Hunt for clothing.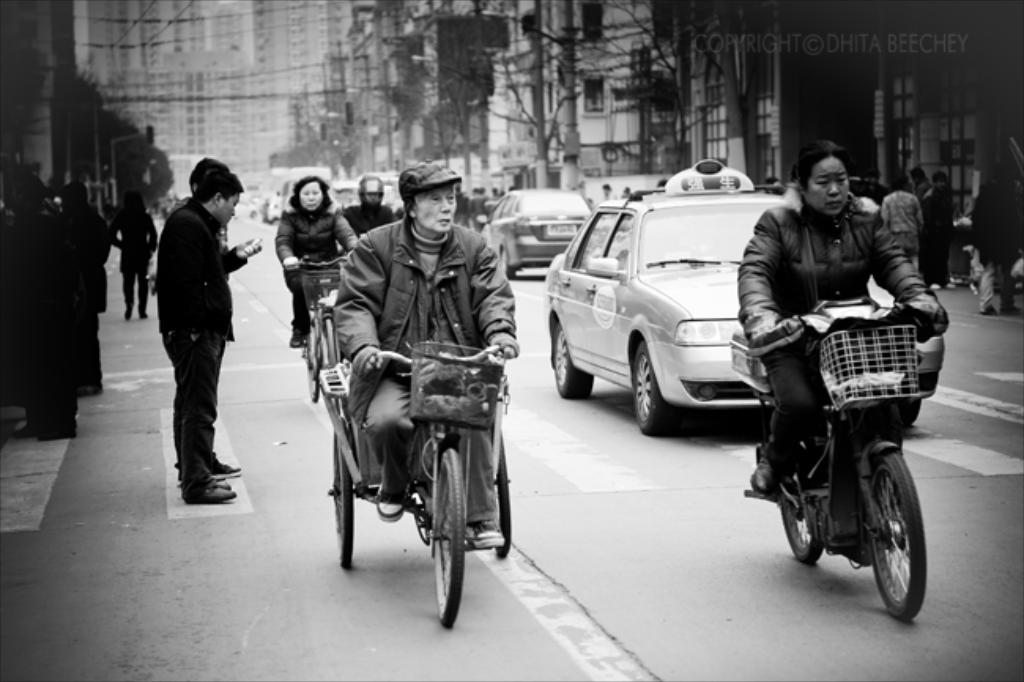
Hunted down at 269/208/345/332.
